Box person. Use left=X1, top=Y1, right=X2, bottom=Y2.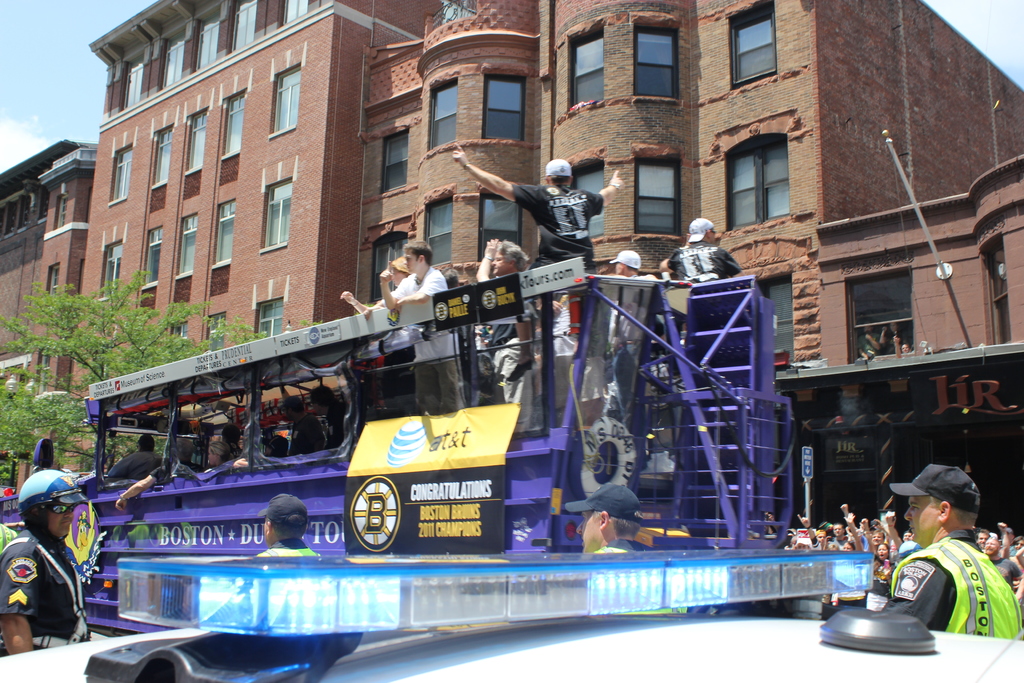
left=0, top=524, right=17, bottom=549.
